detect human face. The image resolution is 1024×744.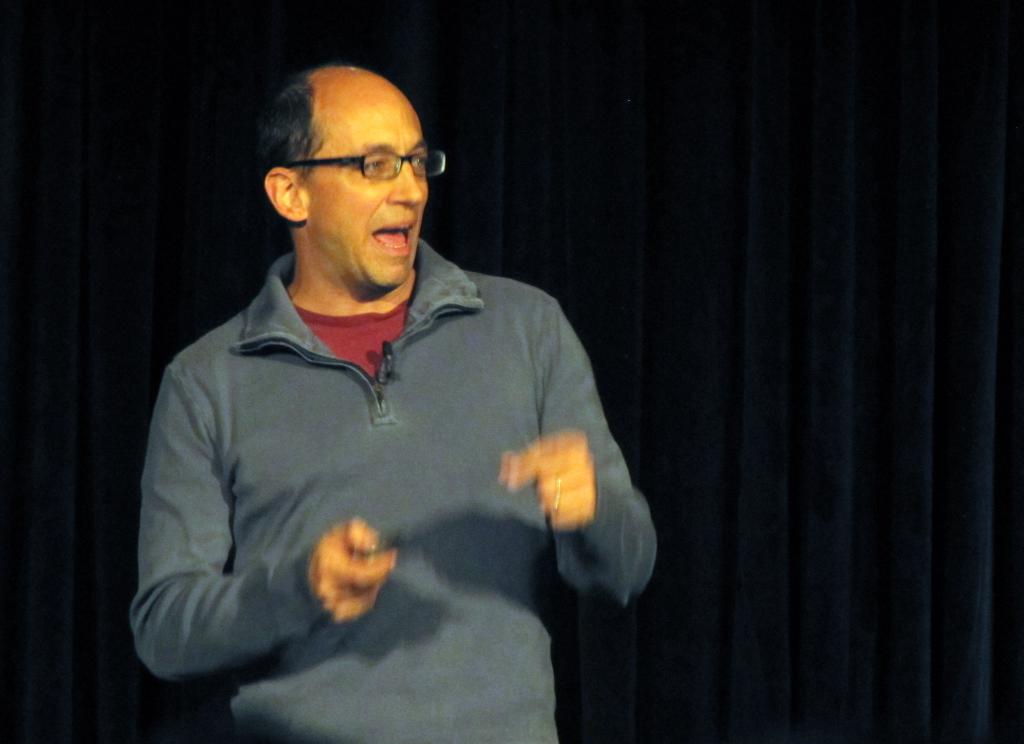
pyautogui.locateOnScreen(310, 87, 430, 288).
